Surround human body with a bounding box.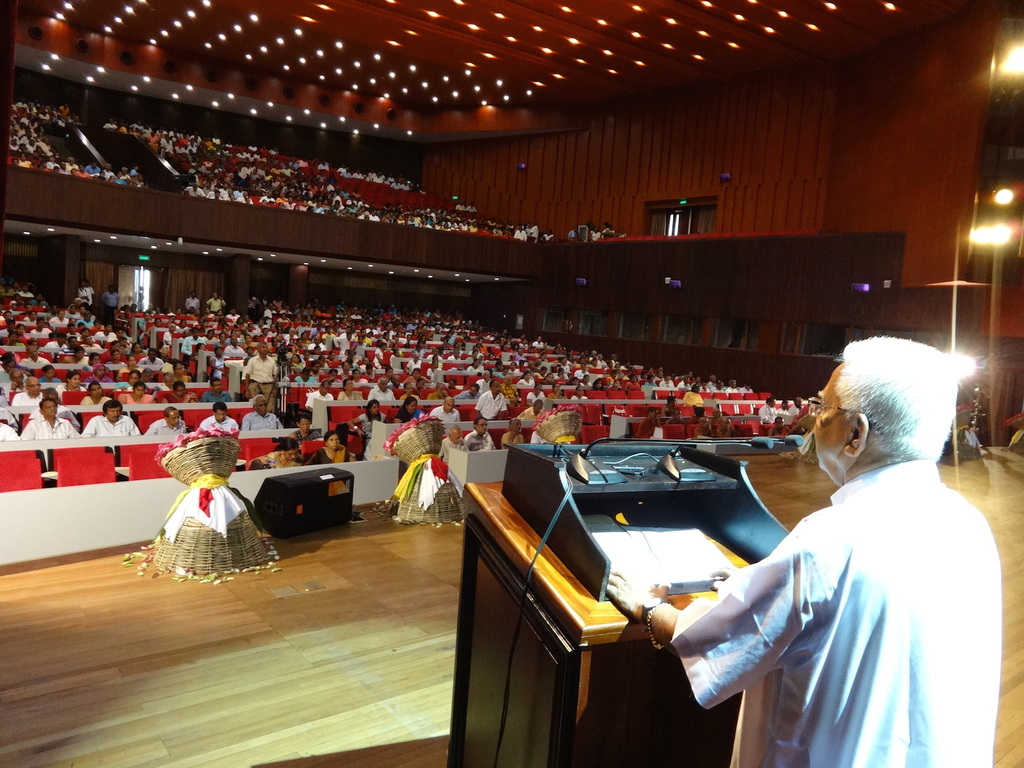
258:452:298:471.
